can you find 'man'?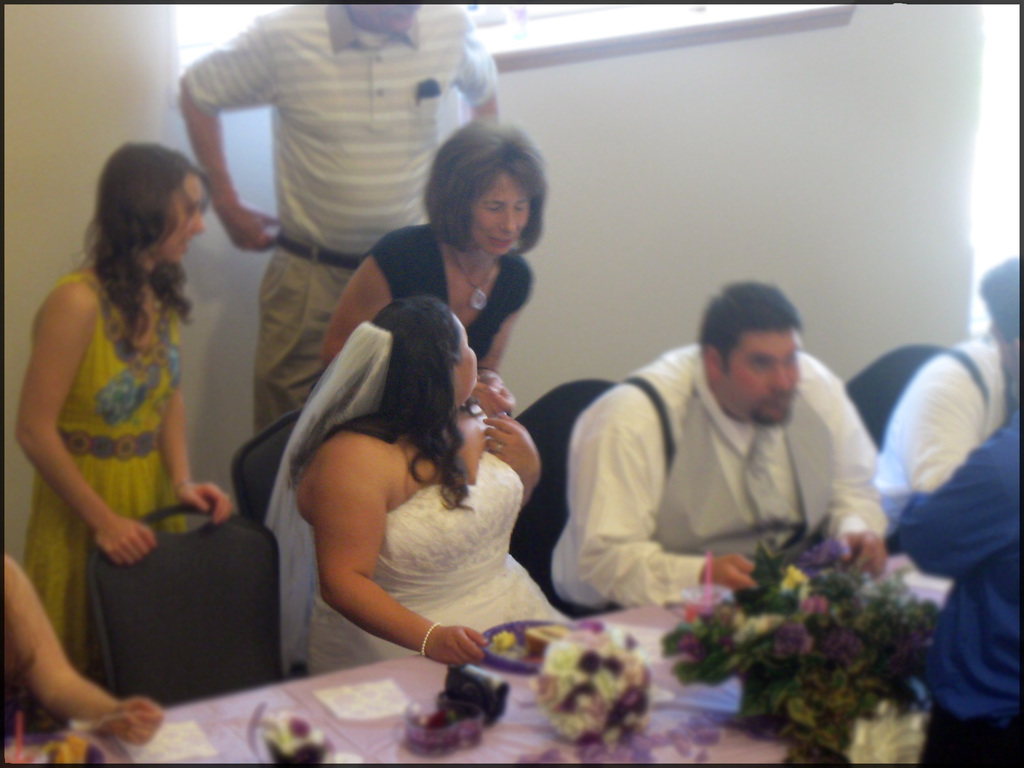
Yes, bounding box: <box>170,0,500,434</box>.
